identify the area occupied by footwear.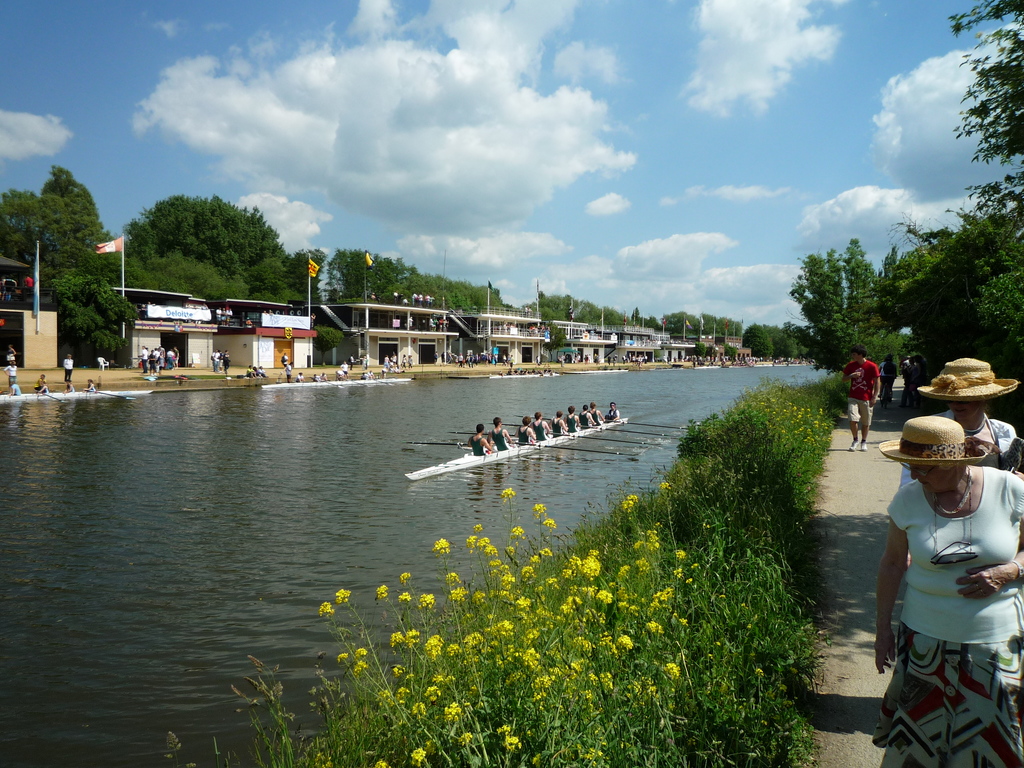
Area: l=141, t=368, r=146, b=372.
